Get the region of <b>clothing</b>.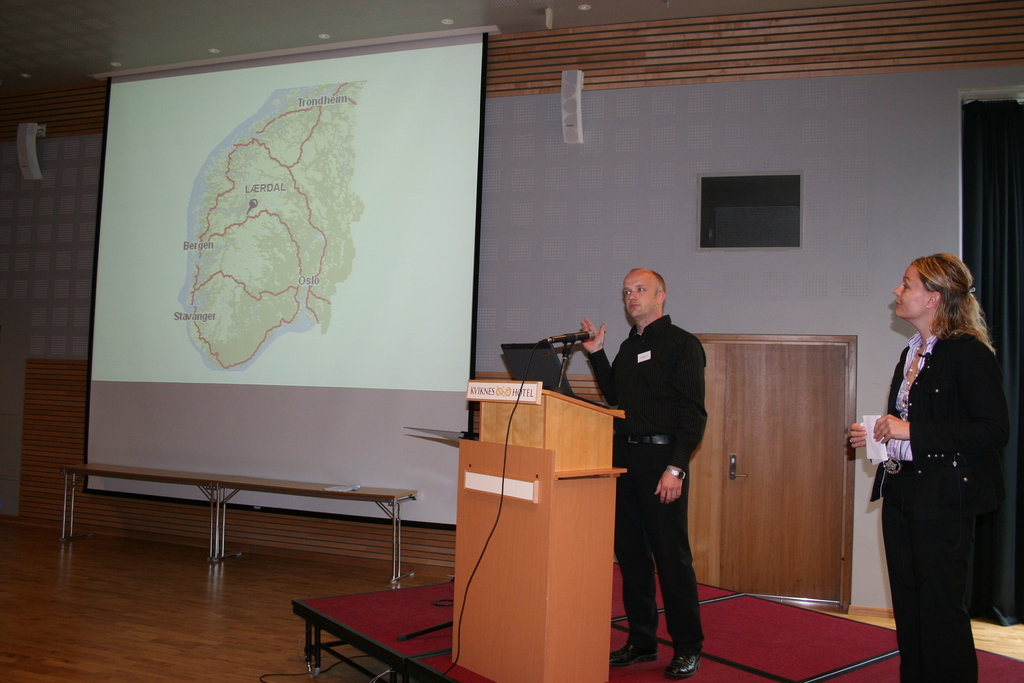
select_region(861, 297, 1008, 650).
